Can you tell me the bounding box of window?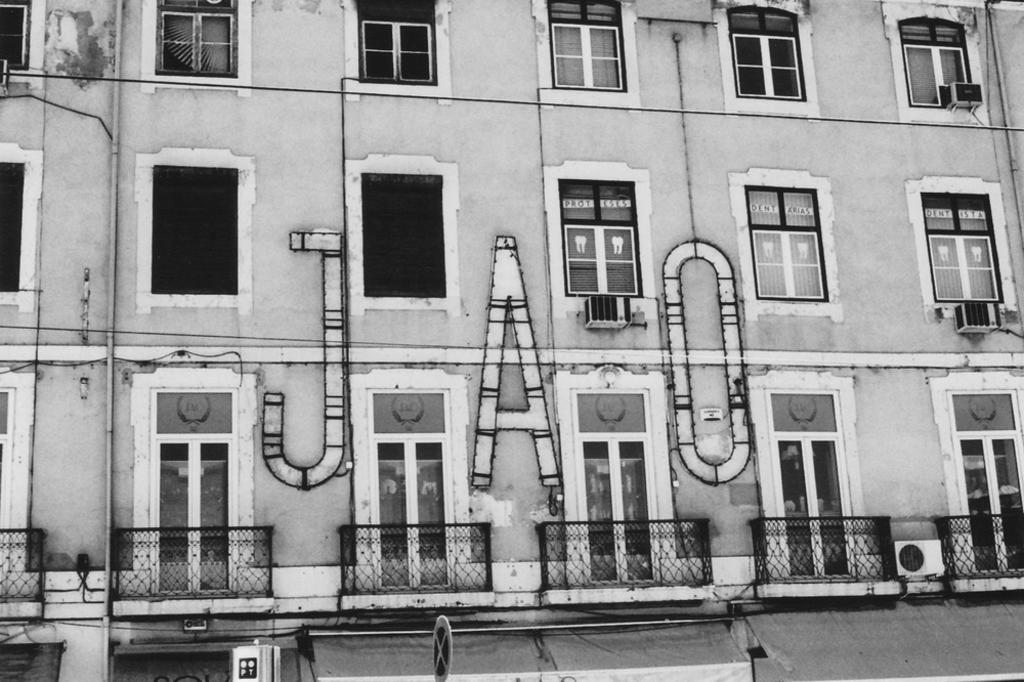
{"left": 0, "top": 369, "right": 45, "bottom": 576}.
